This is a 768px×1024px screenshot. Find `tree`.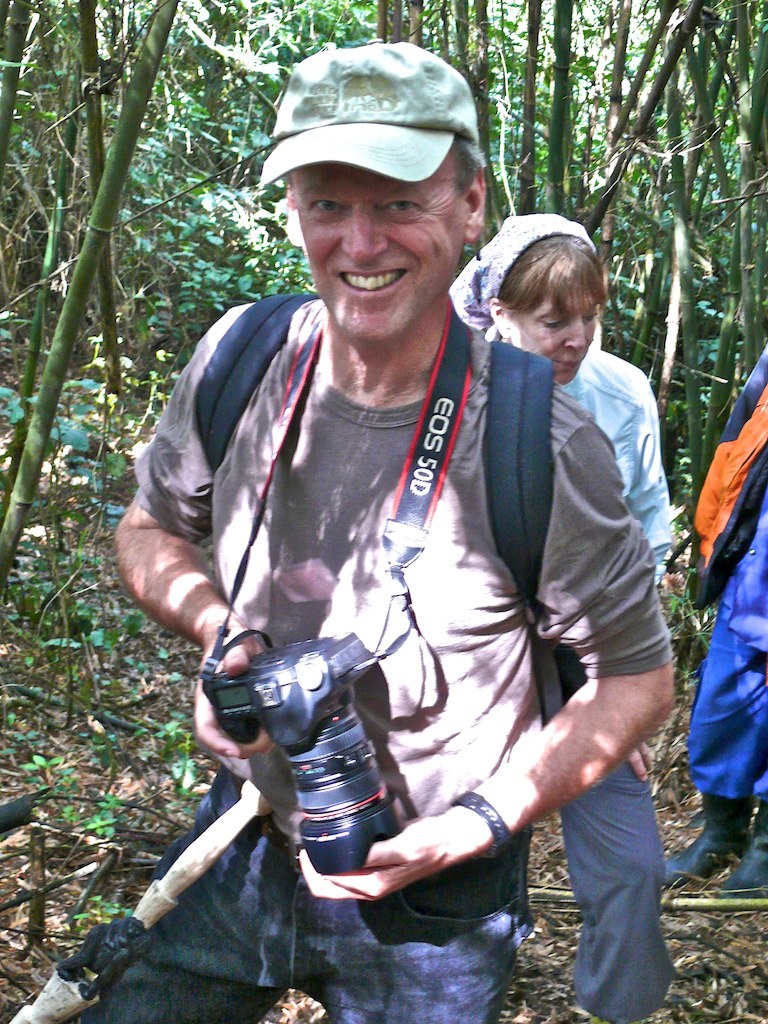
Bounding box: detection(443, 0, 507, 221).
